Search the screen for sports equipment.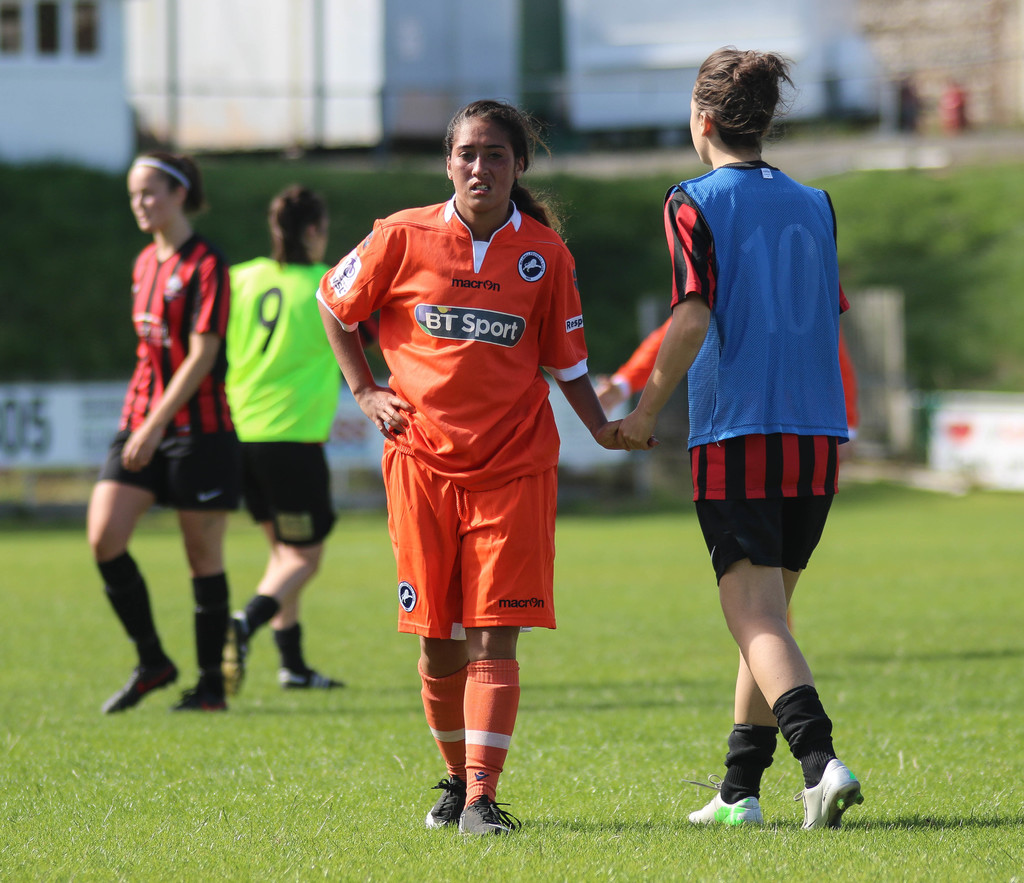
Found at x1=680 y1=769 x2=766 y2=830.
